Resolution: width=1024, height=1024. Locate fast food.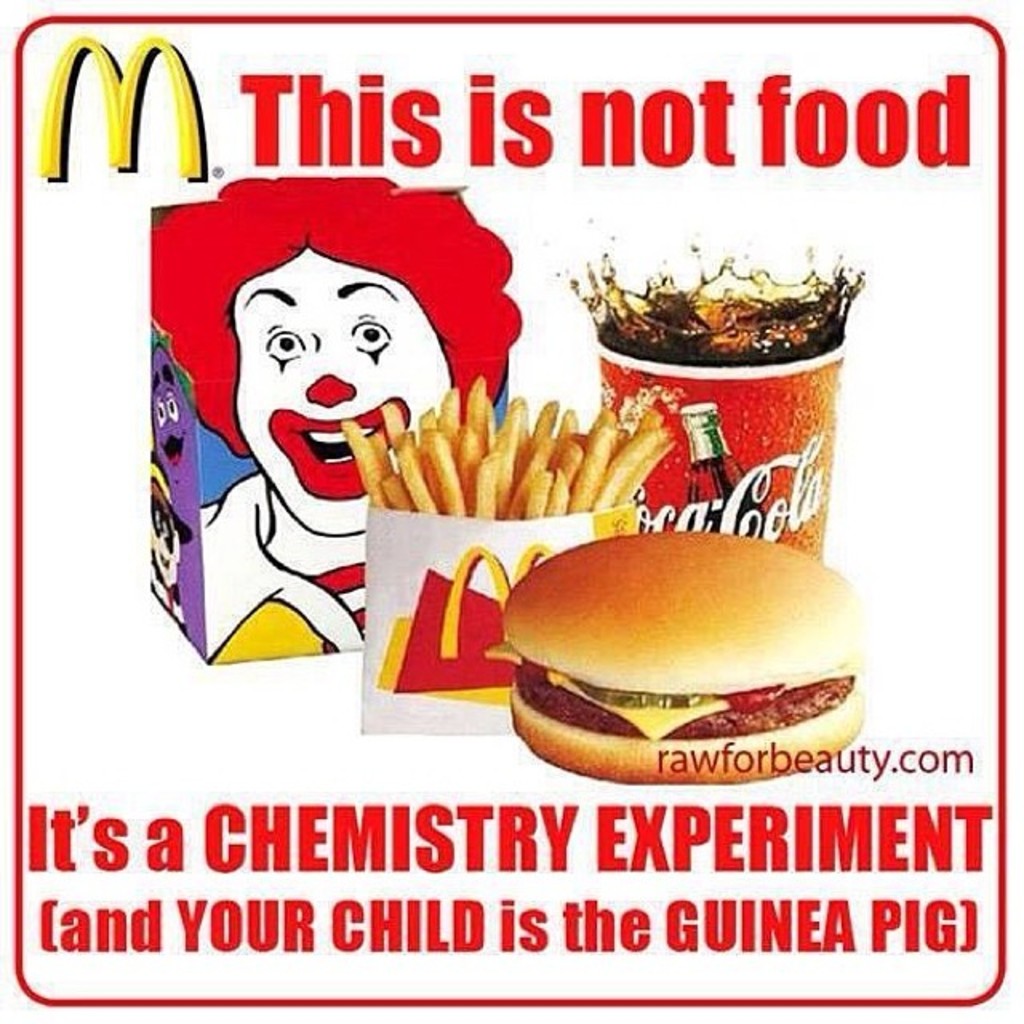
(518, 525, 875, 795).
